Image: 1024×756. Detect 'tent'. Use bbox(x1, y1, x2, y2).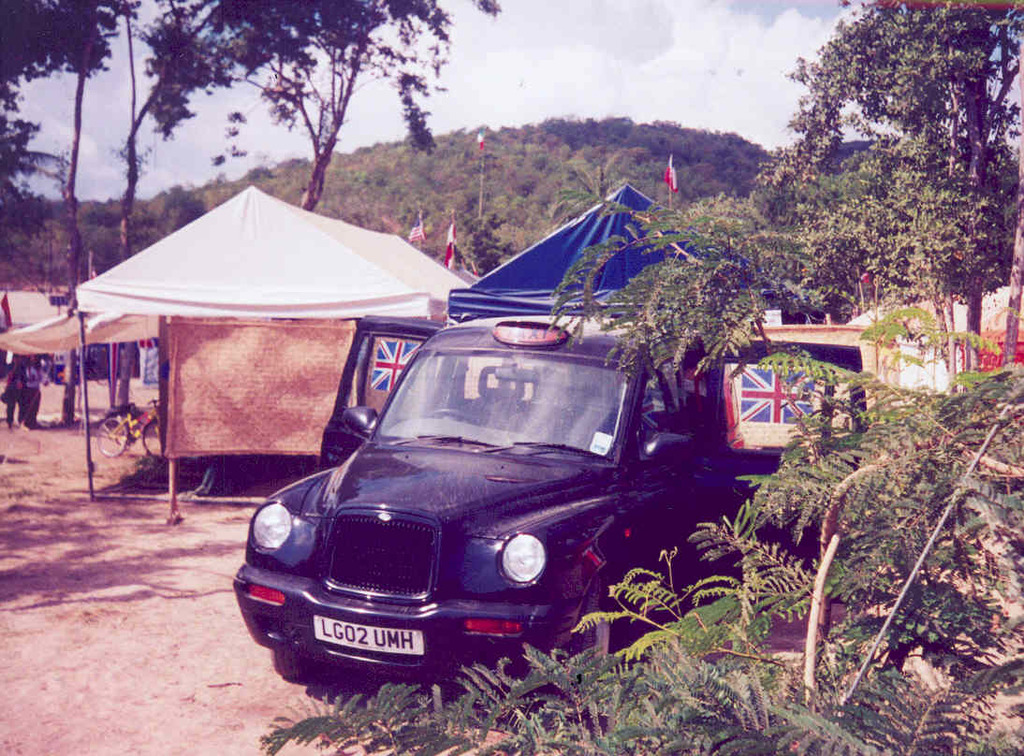
bbox(37, 183, 466, 507).
